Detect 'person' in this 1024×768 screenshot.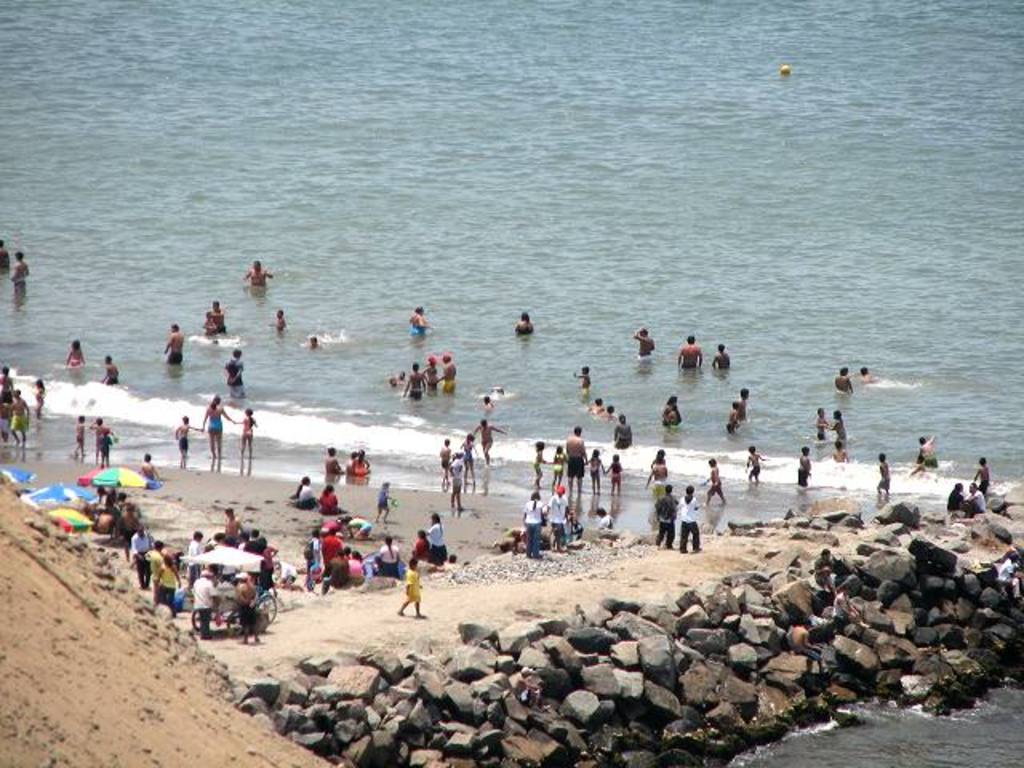
Detection: (x1=830, y1=366, x2=856, y2=395).
